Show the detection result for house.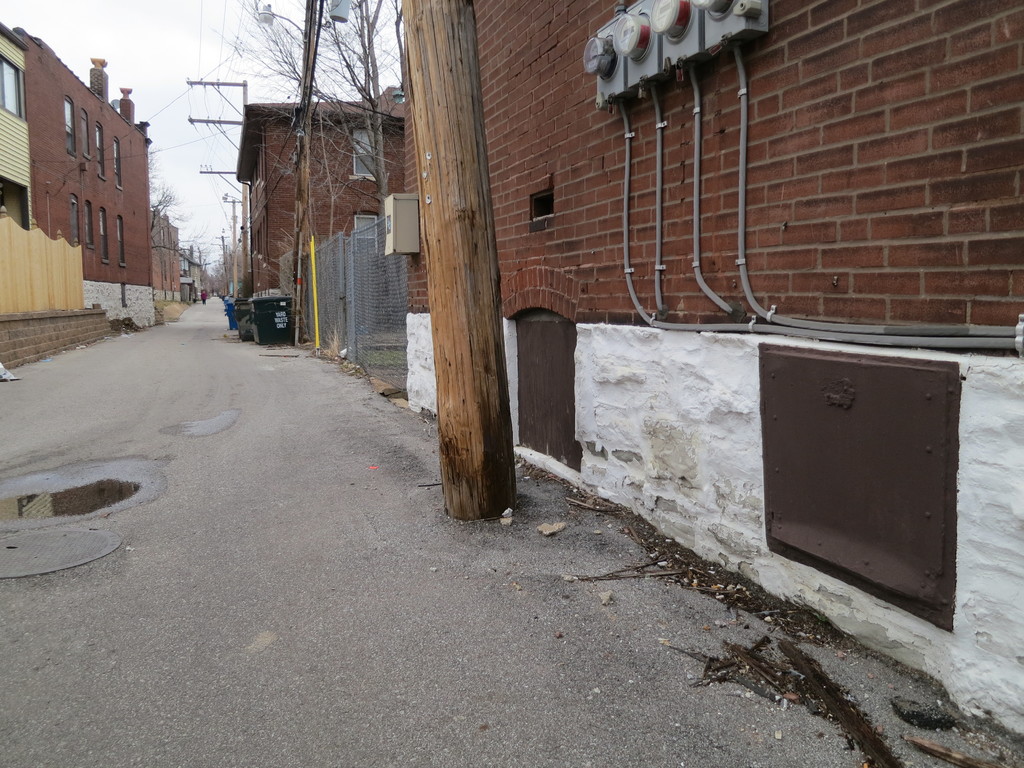
387/0/1023/714.
